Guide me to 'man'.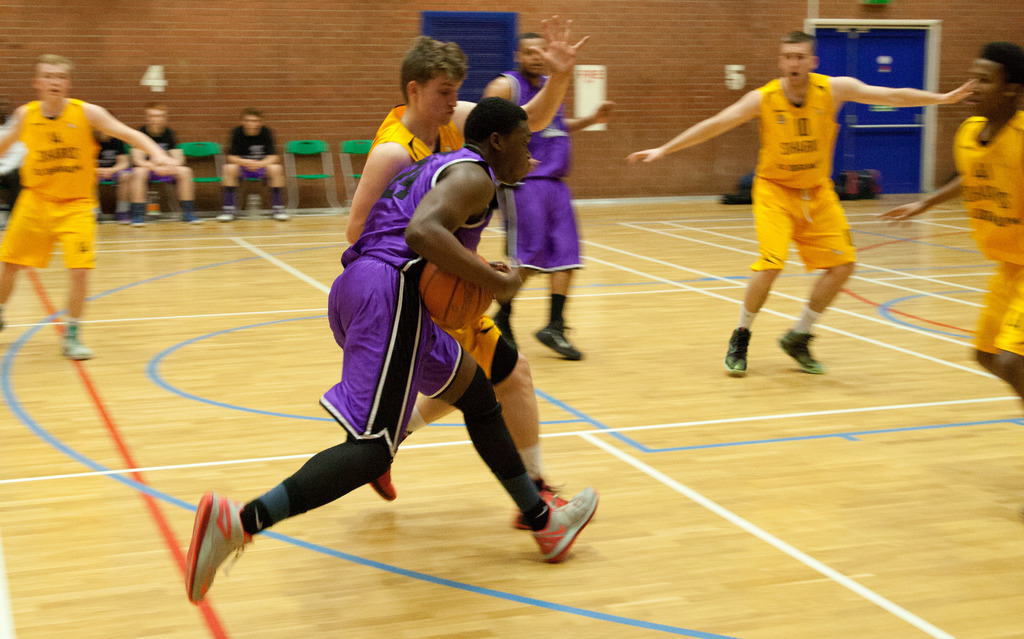
Guidance: box(628, 29, 972, 374).
